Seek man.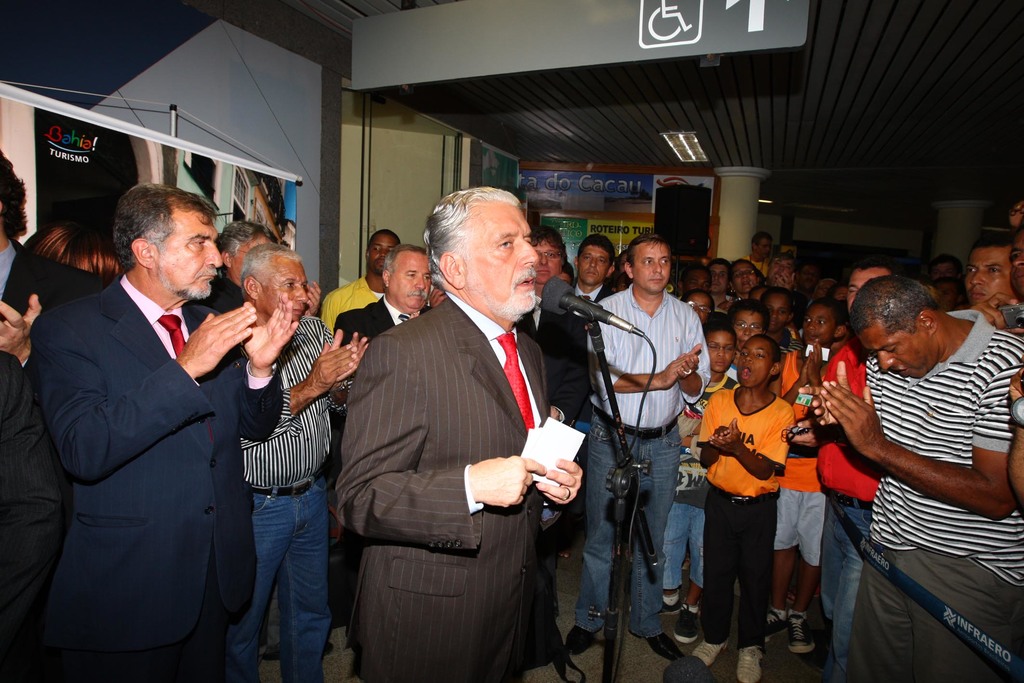
detection(21, 184, 301, 682).
